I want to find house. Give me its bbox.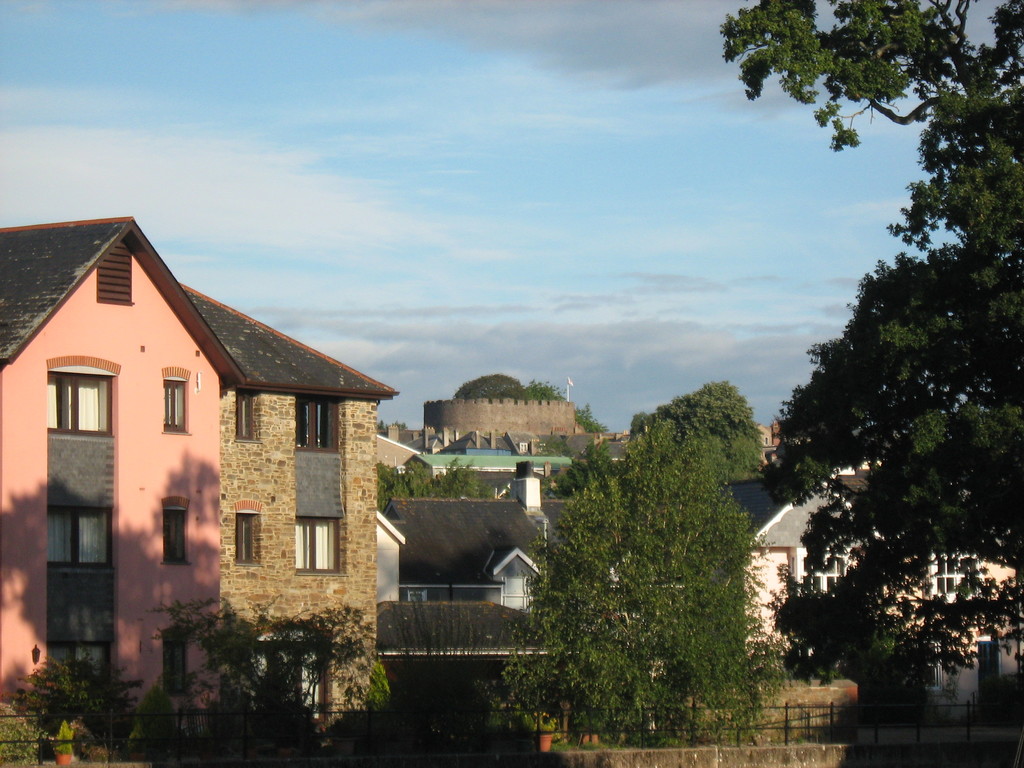
[left=829, top=468, right=922, bottom=658].
